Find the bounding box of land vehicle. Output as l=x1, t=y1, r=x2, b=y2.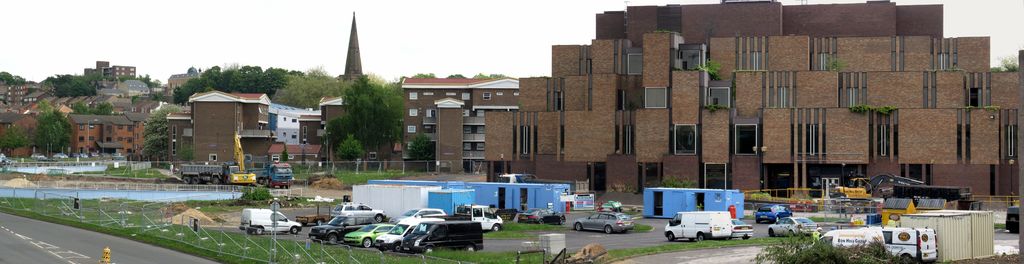
l=340, t=219, r=396, b=247.
